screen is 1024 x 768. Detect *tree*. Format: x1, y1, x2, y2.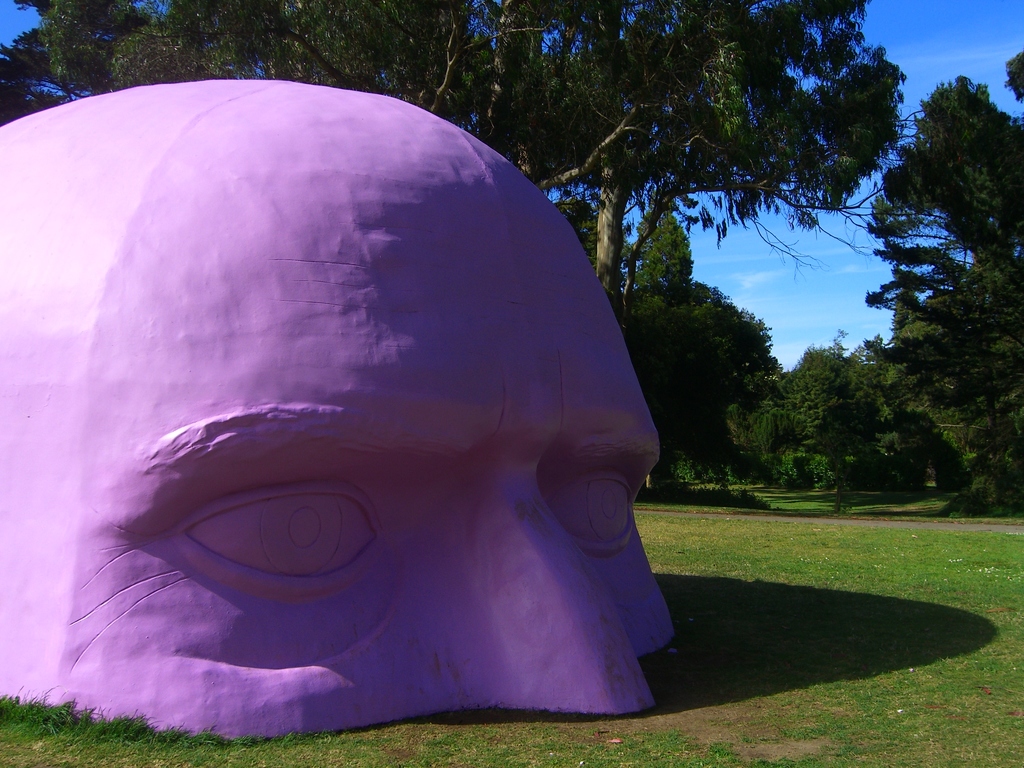
614, 202, 783, 503.
